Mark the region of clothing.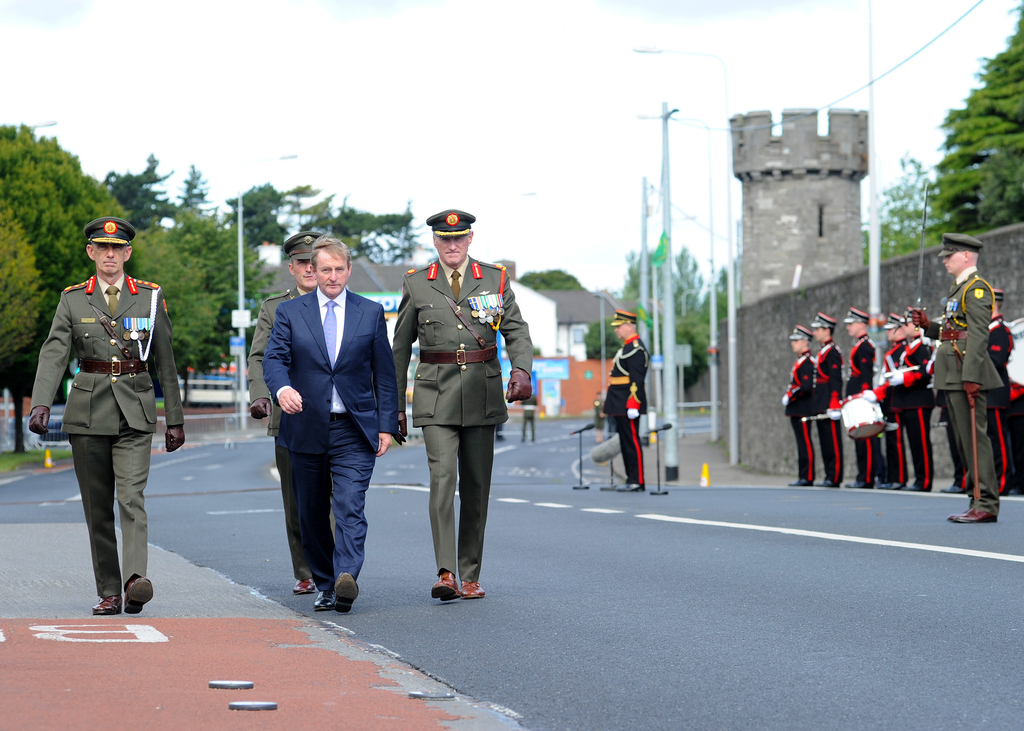
Region: crop(922, 227, 1000, 512).
